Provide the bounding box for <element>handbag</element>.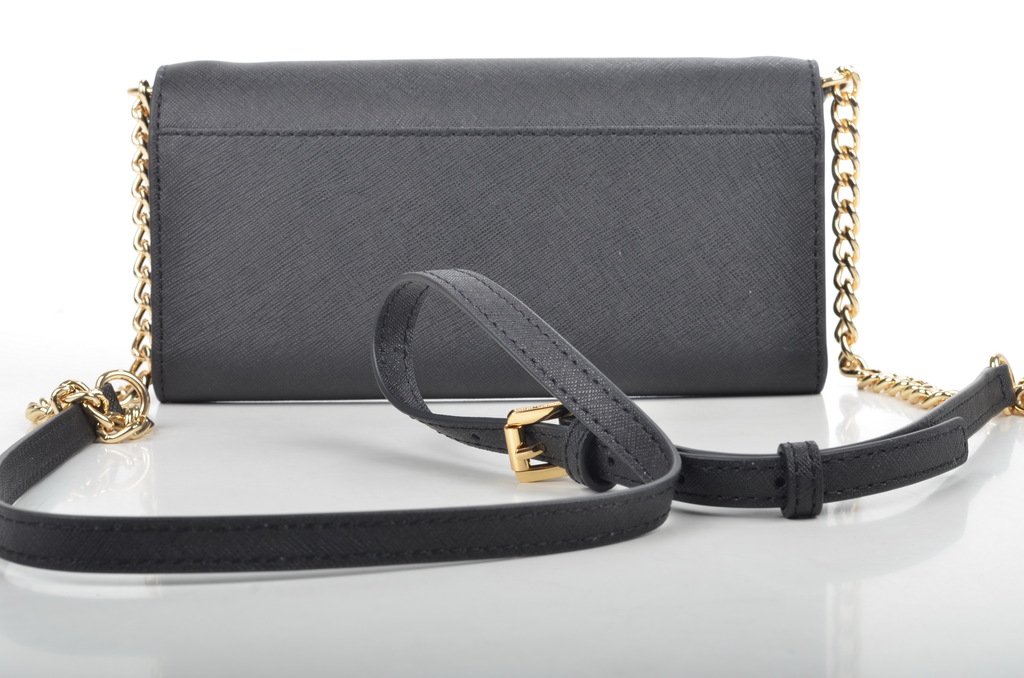
left=0, top=54, right=1023, bottom=576.
